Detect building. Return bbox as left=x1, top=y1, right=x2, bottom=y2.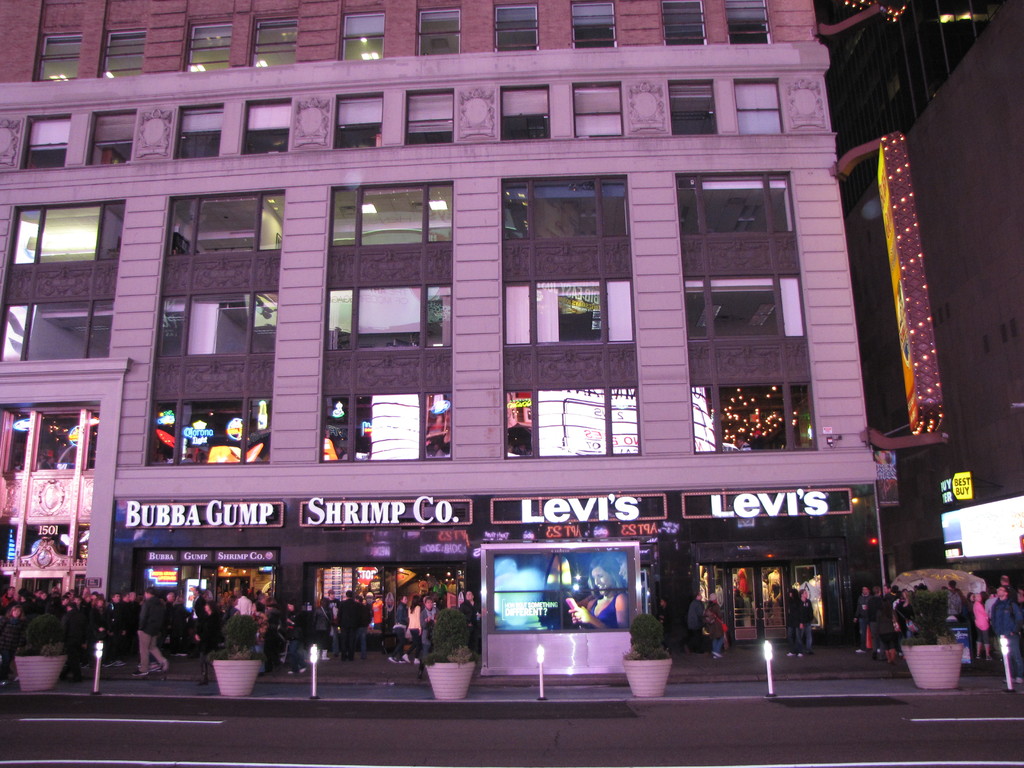
left=842, top=1, right=1023, bottom=575.
